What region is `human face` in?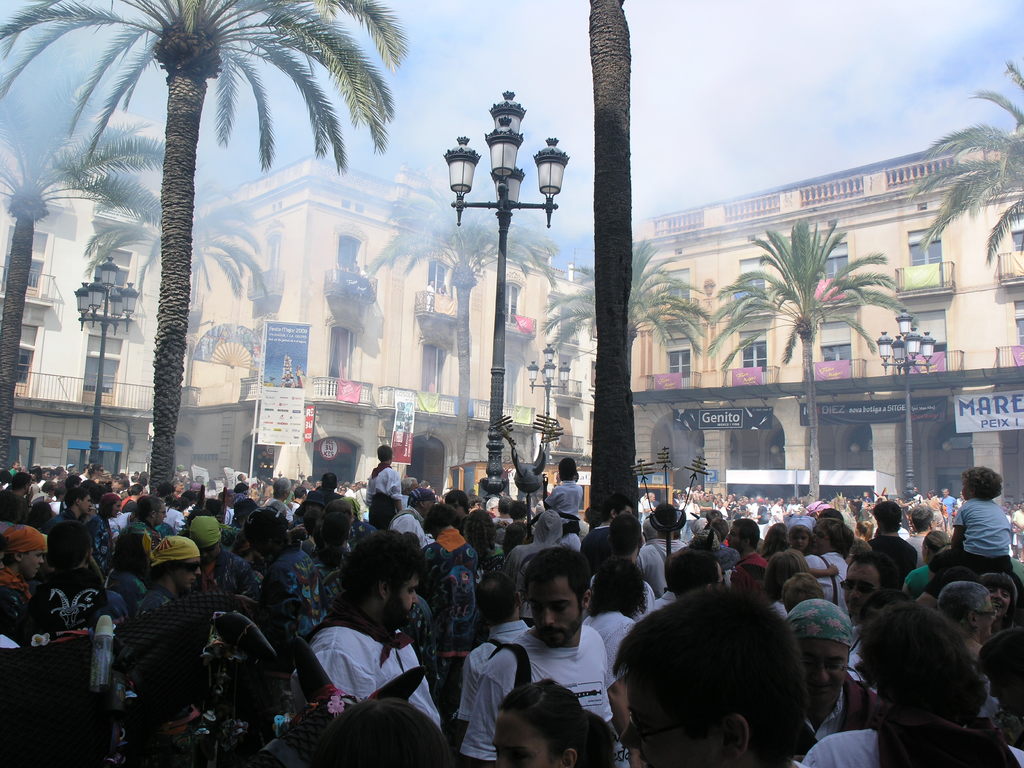
box(386, 574, 416, 630).
